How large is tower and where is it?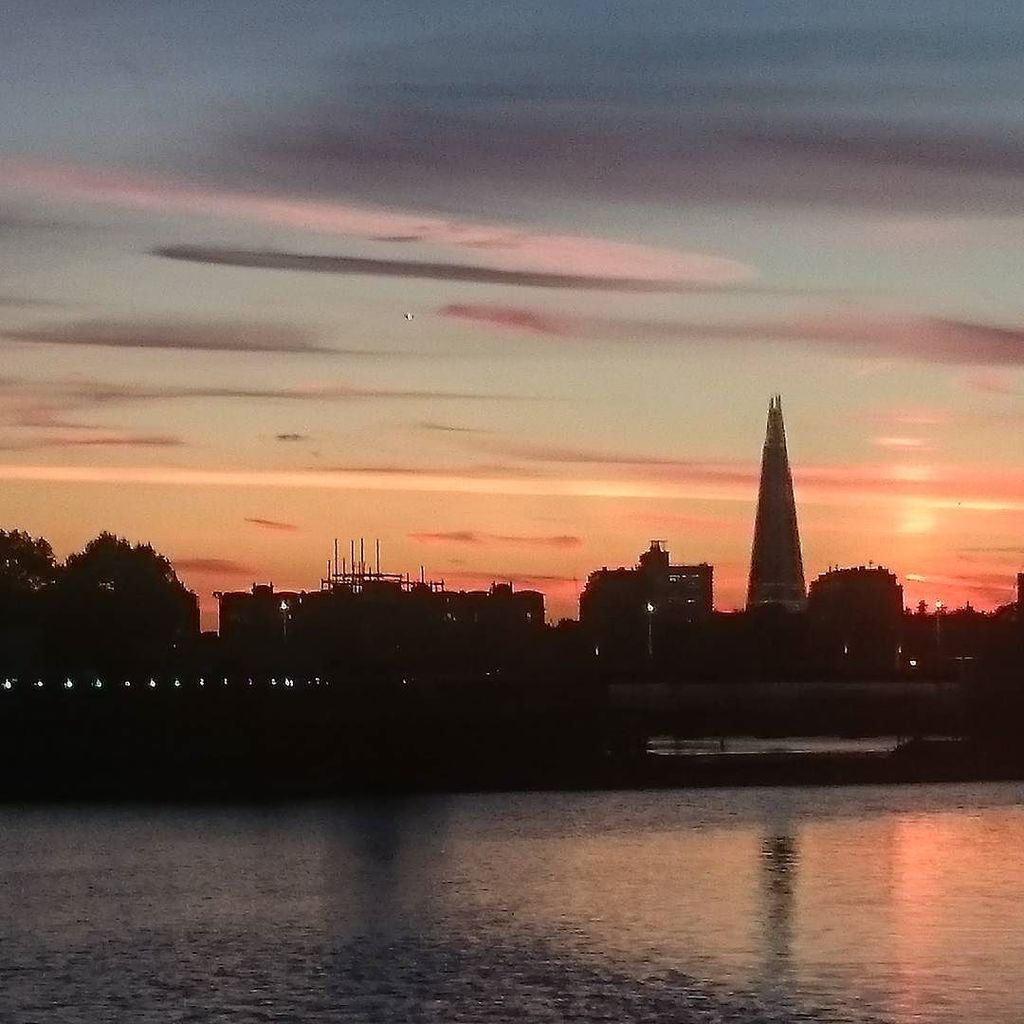
Bounding box: pyautogui.locateOnScreen(747, 394, 809, 619).
